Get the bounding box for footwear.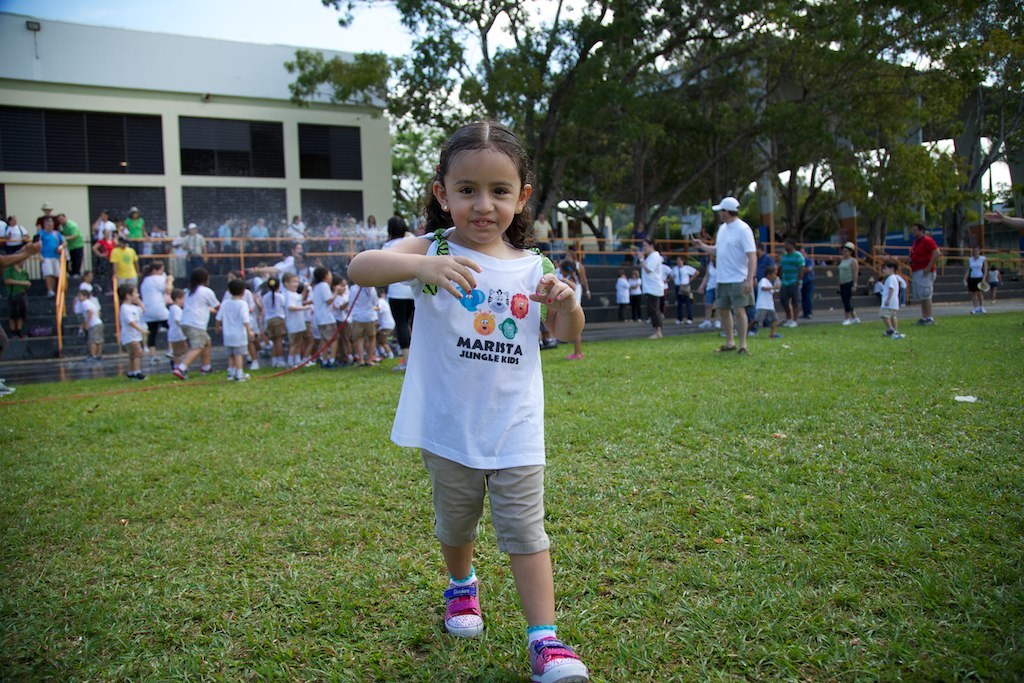
(396,361,404,372).
